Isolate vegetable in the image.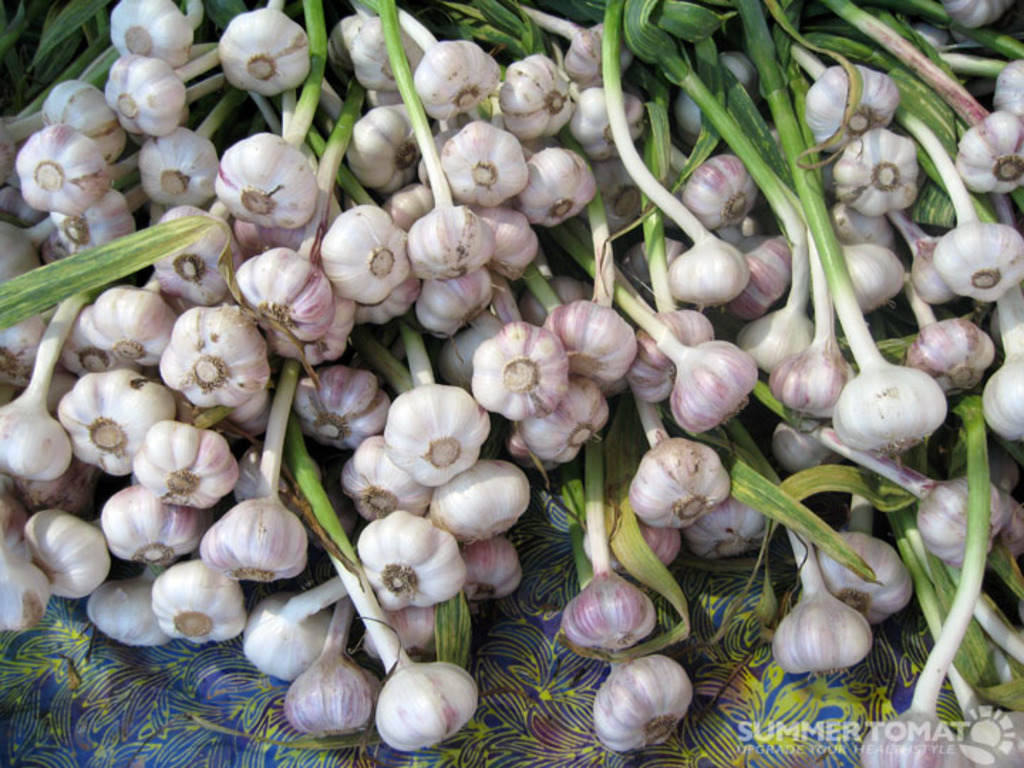
Isolated region: [left=282, top=418, right=479, bottom=752].
